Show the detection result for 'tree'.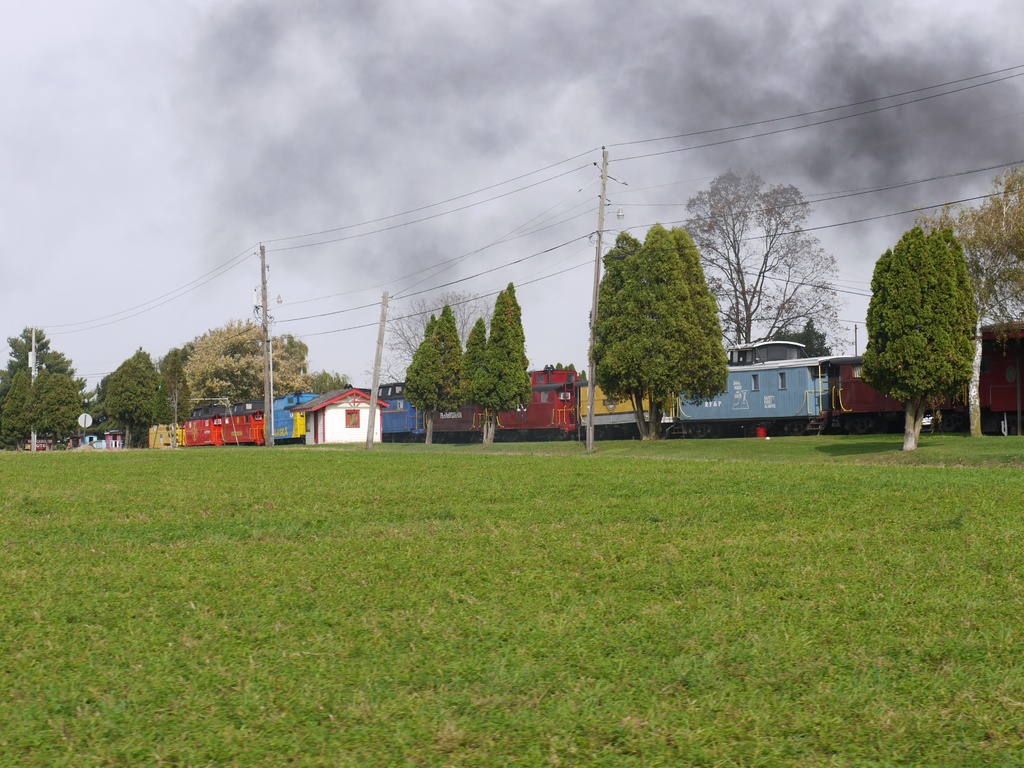
{"x1": 861, "y1": 227, "x2": 984, "y2": 461}.
